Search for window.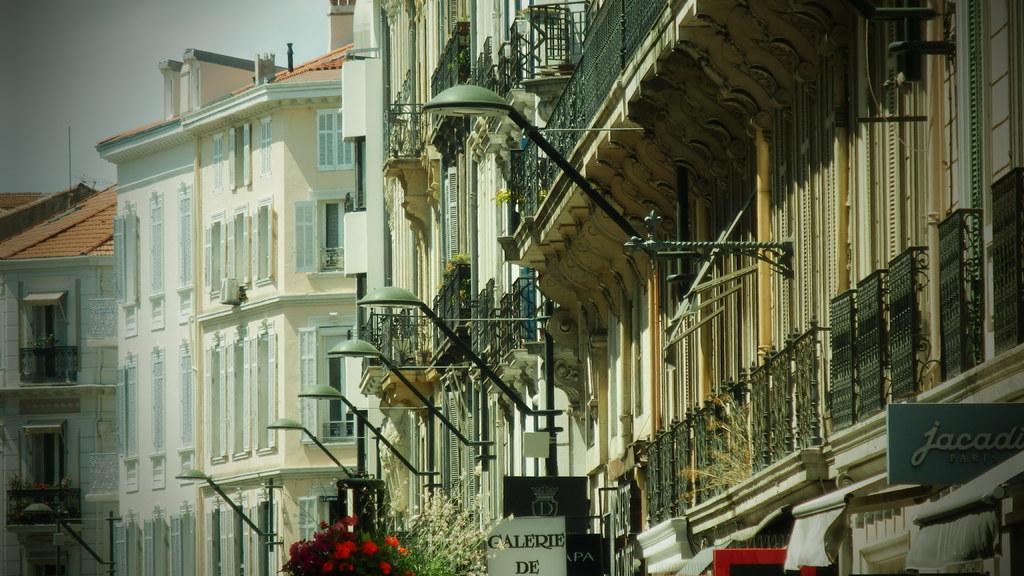
Found at detection(300, 487, 348, 545).
